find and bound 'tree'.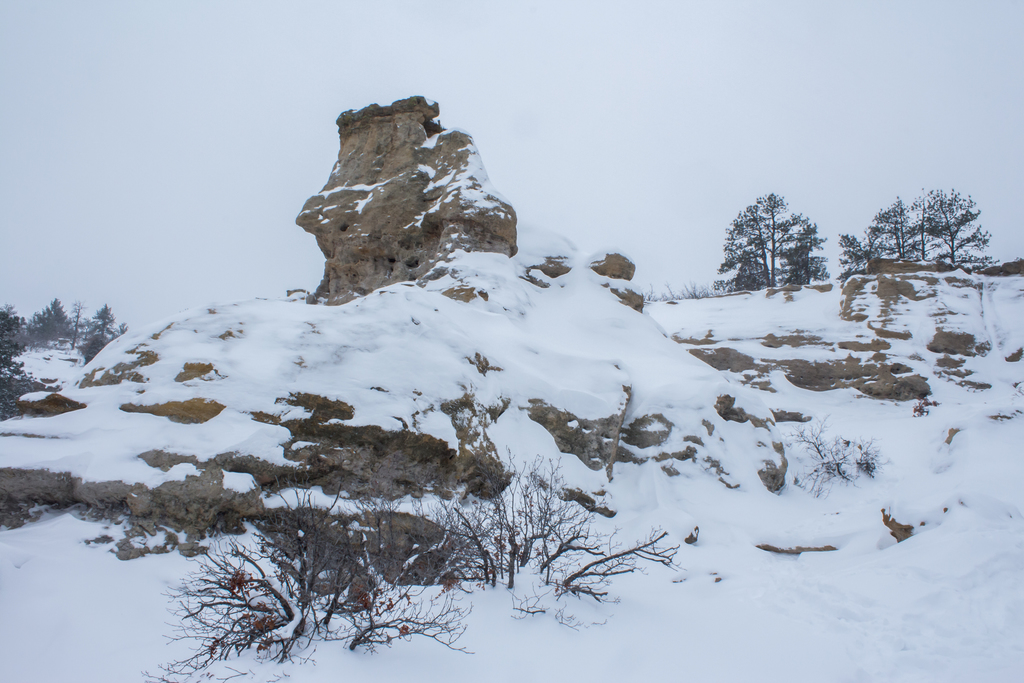
Bound: 0:309:37:414.
